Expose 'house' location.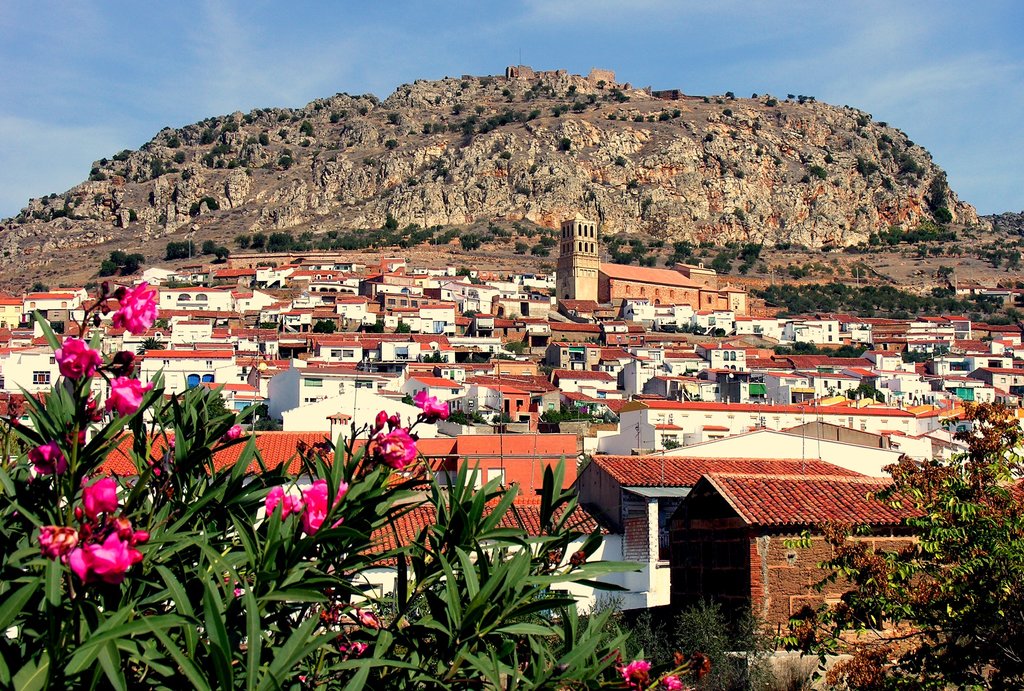
Exposed at locate(218, 282, 246, 292).
